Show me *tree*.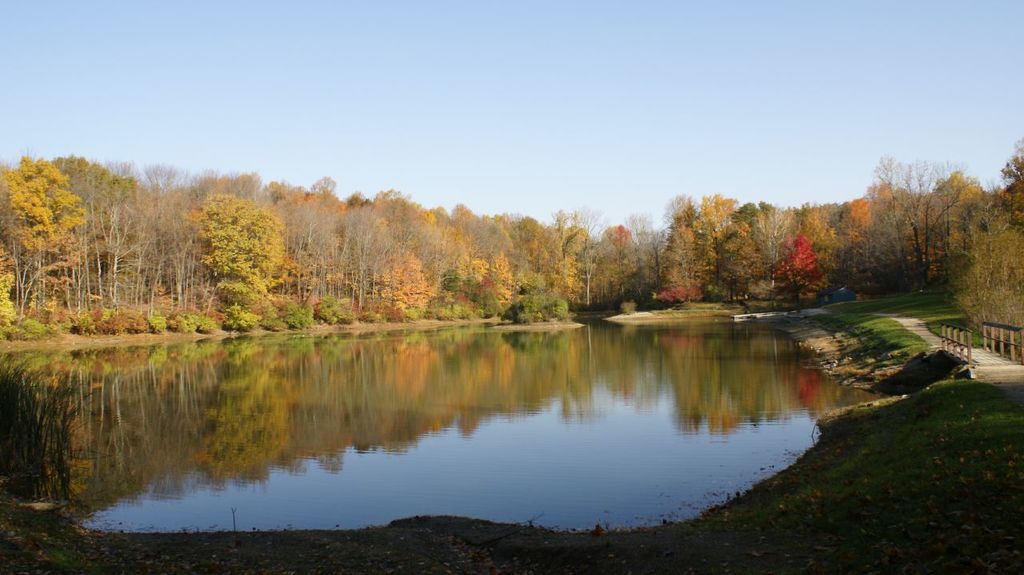
*tree* is here: l=262, t=175, r=326, b=301.
